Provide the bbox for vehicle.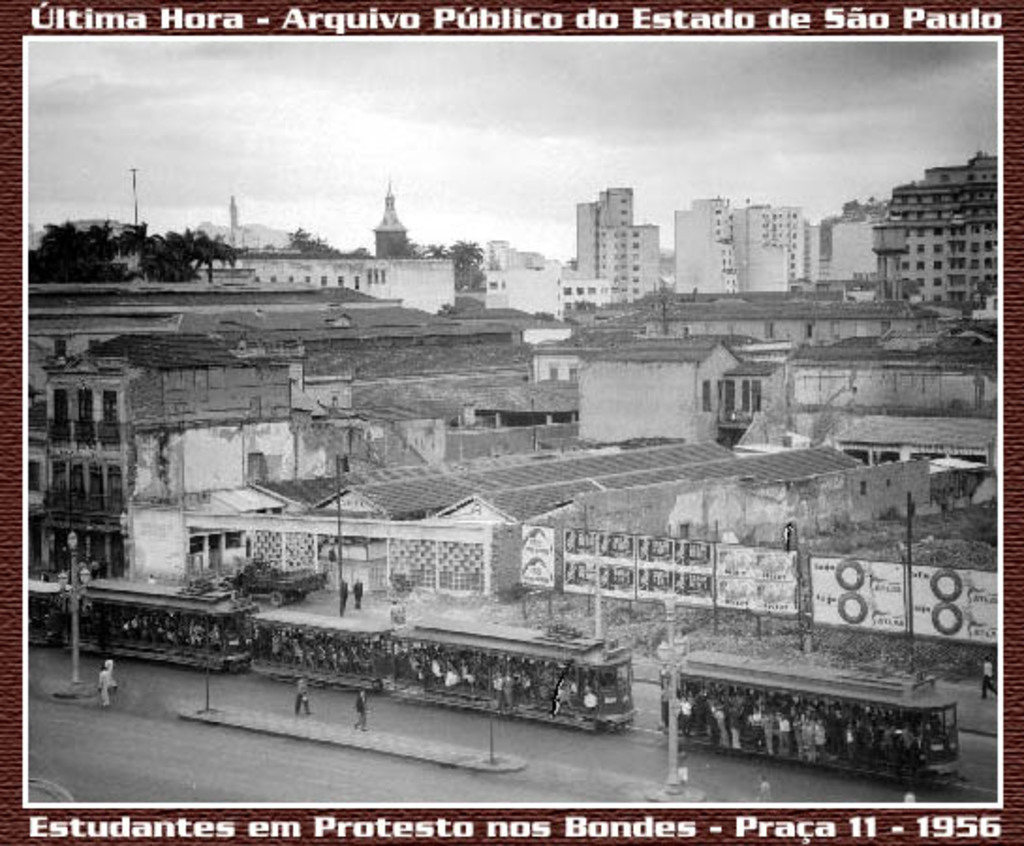
<bbox>26, 575, 71, 647</bbox>.
